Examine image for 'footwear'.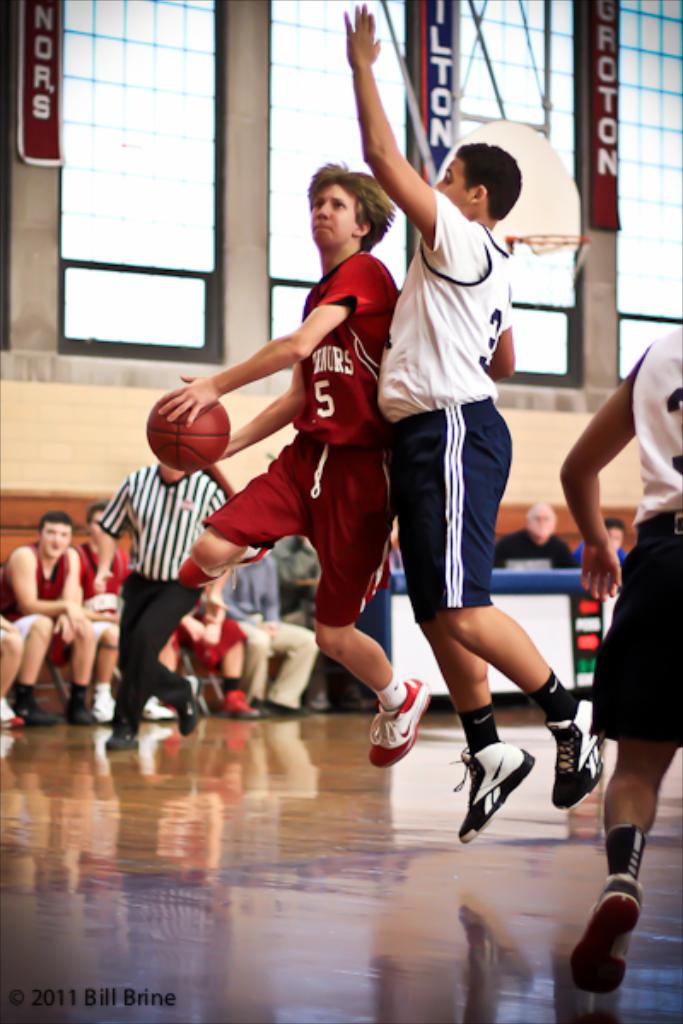
Examination result: box(12, 681, 58, 725).
